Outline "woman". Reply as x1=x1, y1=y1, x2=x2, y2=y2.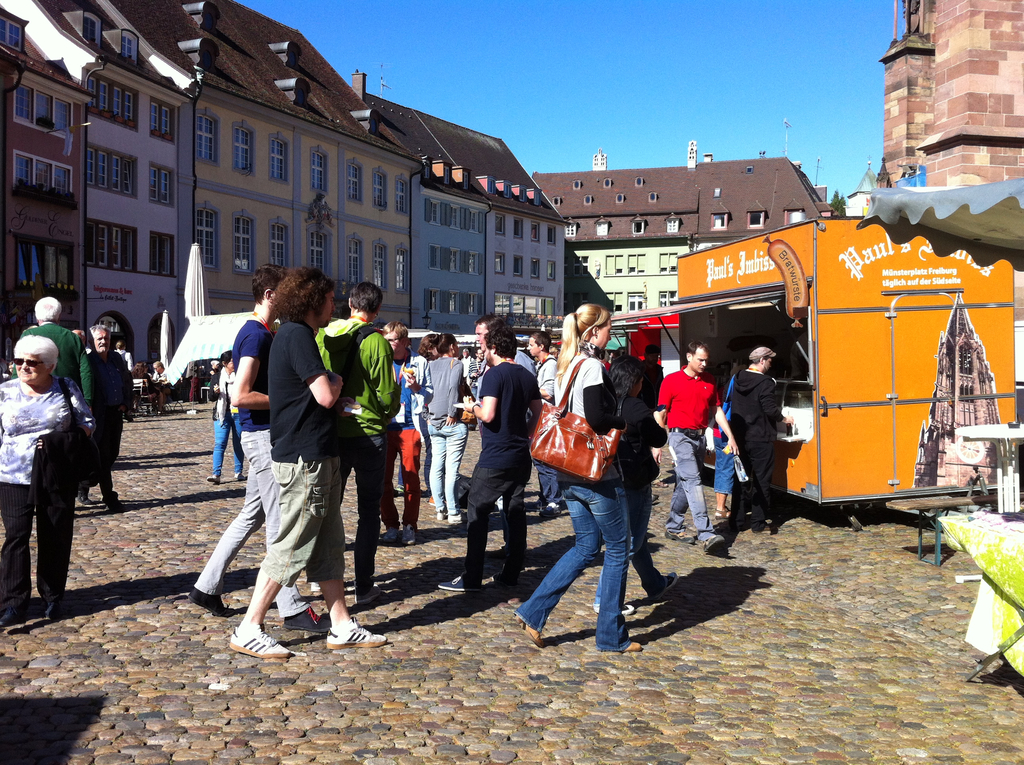
x1=413, y1=334, x2=439, y2=494.
